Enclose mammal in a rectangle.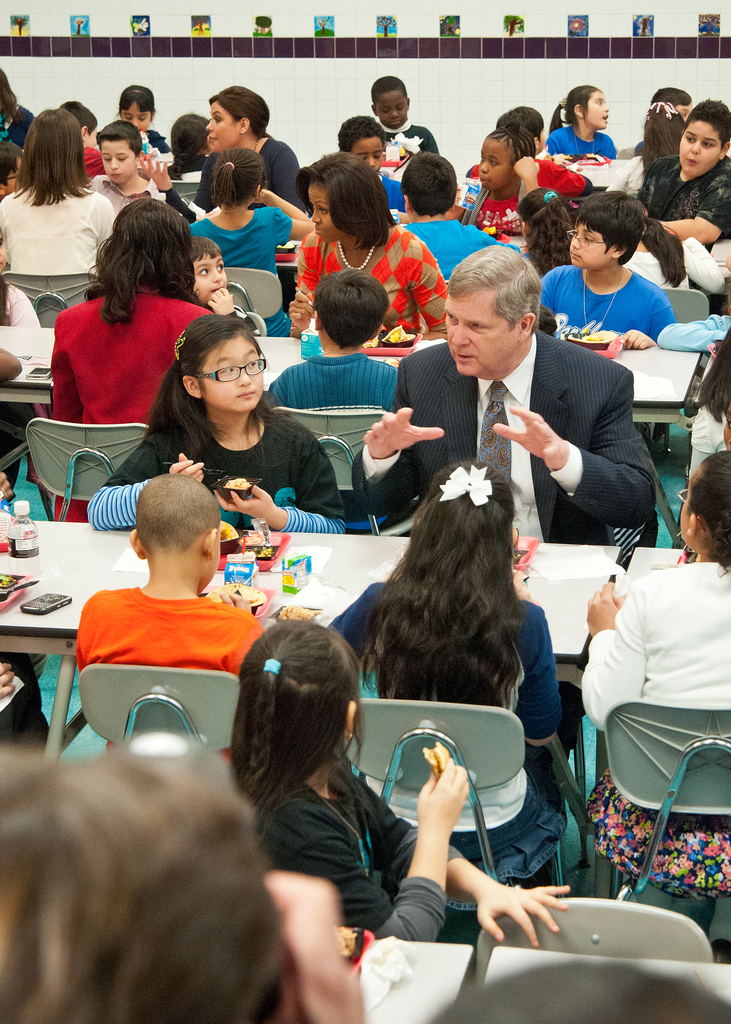
(left=274, top=270, right=403, bottom=520).
